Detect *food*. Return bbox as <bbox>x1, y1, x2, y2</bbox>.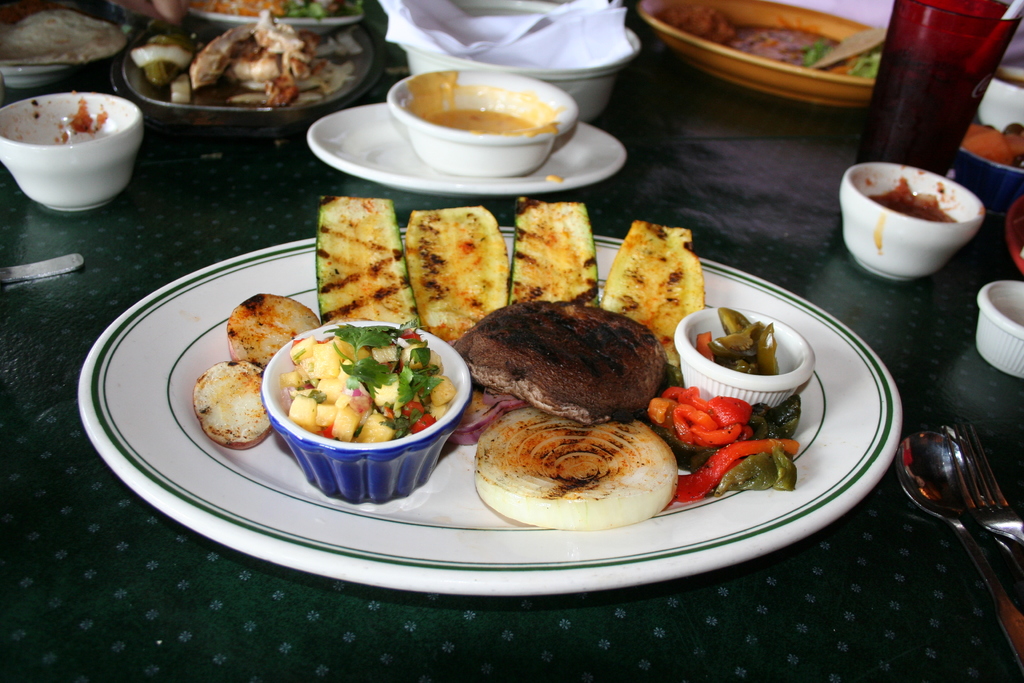
<bbox>190, 359, 274, 451</bbox>.
